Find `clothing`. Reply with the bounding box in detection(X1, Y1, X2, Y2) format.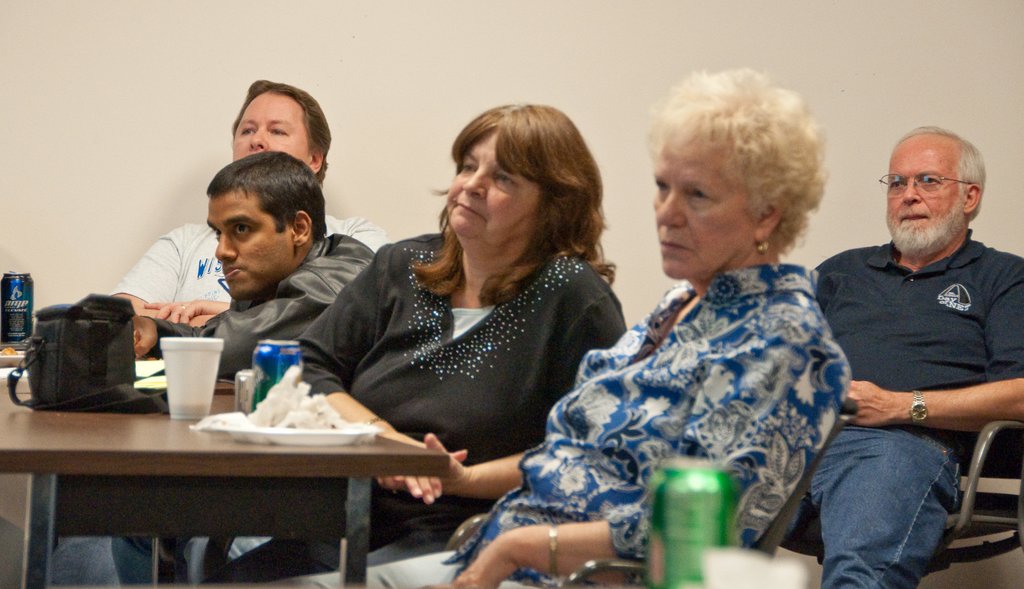
detection(137, 233, 374, 584).
